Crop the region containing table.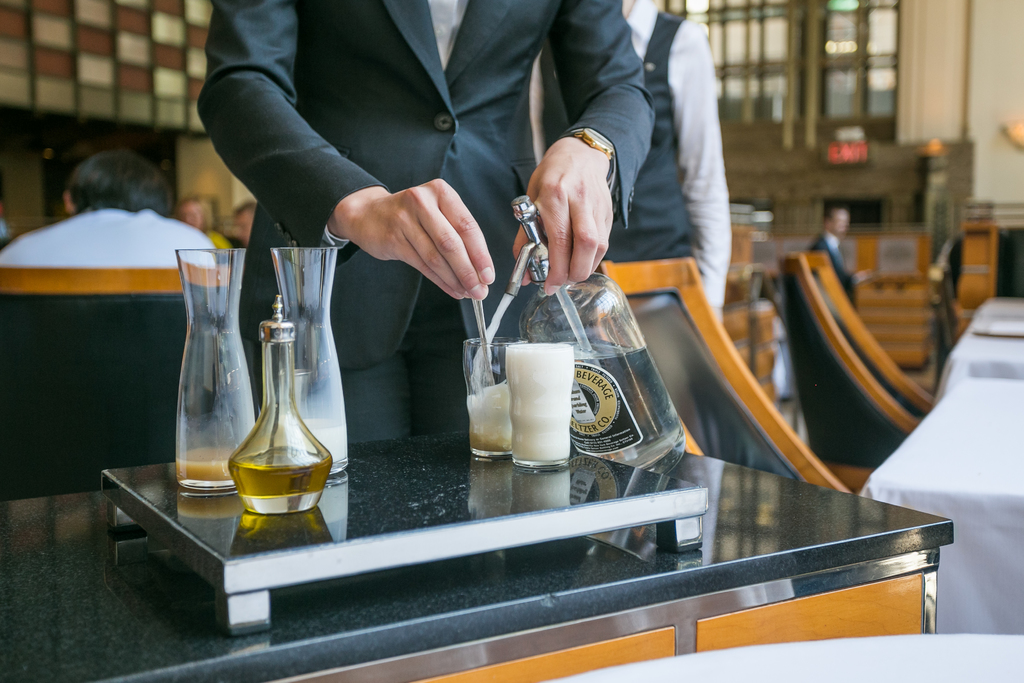
Crop region: (942, 333, 1023, 386).
